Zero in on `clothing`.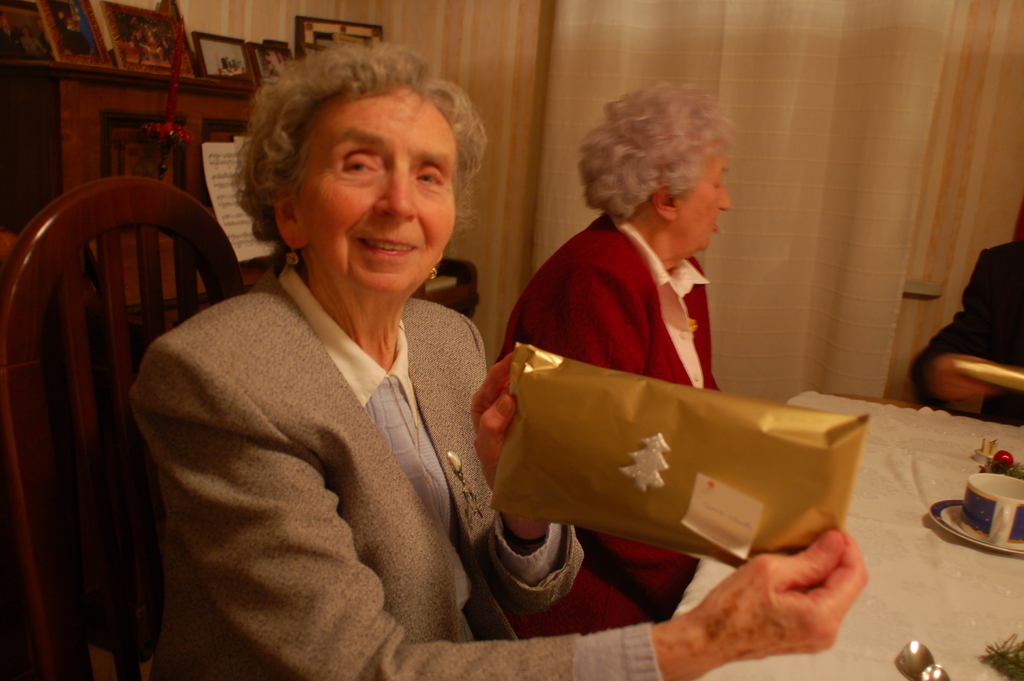
Zeroed in: rect(488, 208, 731, 640).
